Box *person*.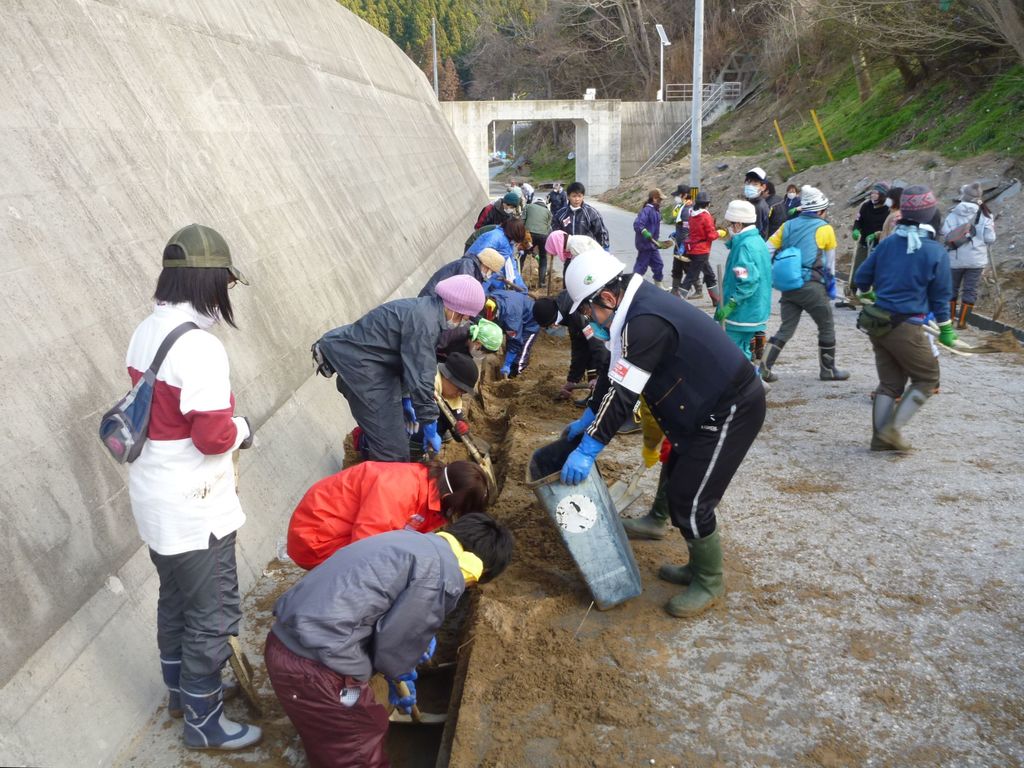
[840, 192, 961, 457].
